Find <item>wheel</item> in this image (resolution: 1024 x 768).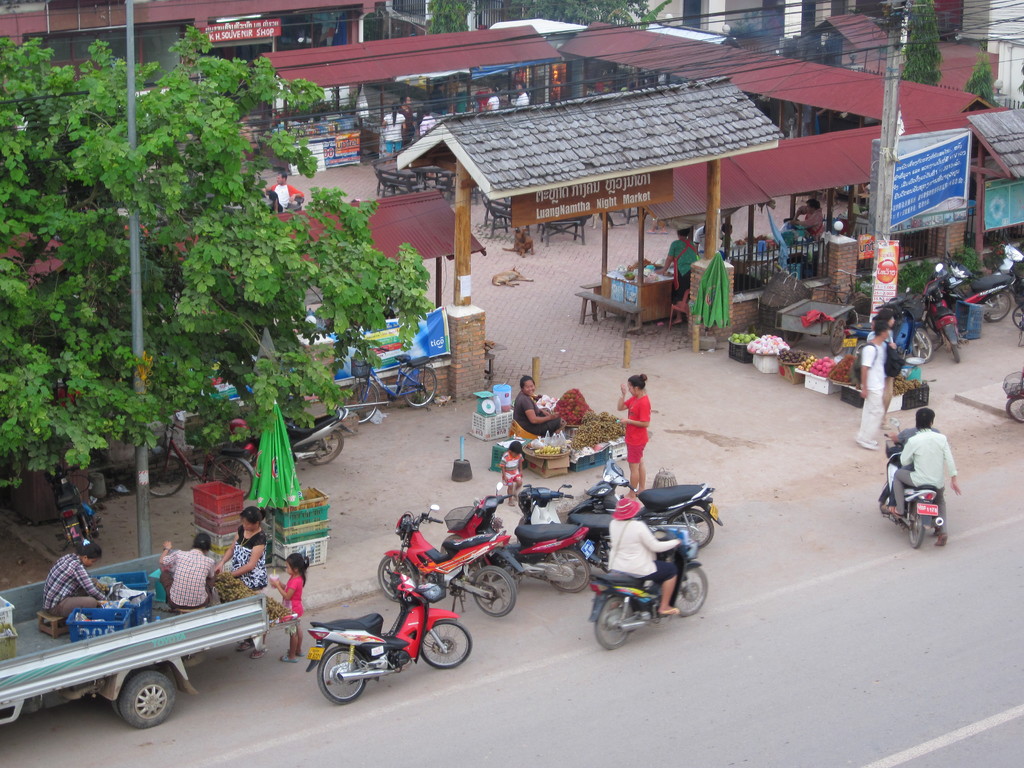
locate(668, 509, 716, 549).
